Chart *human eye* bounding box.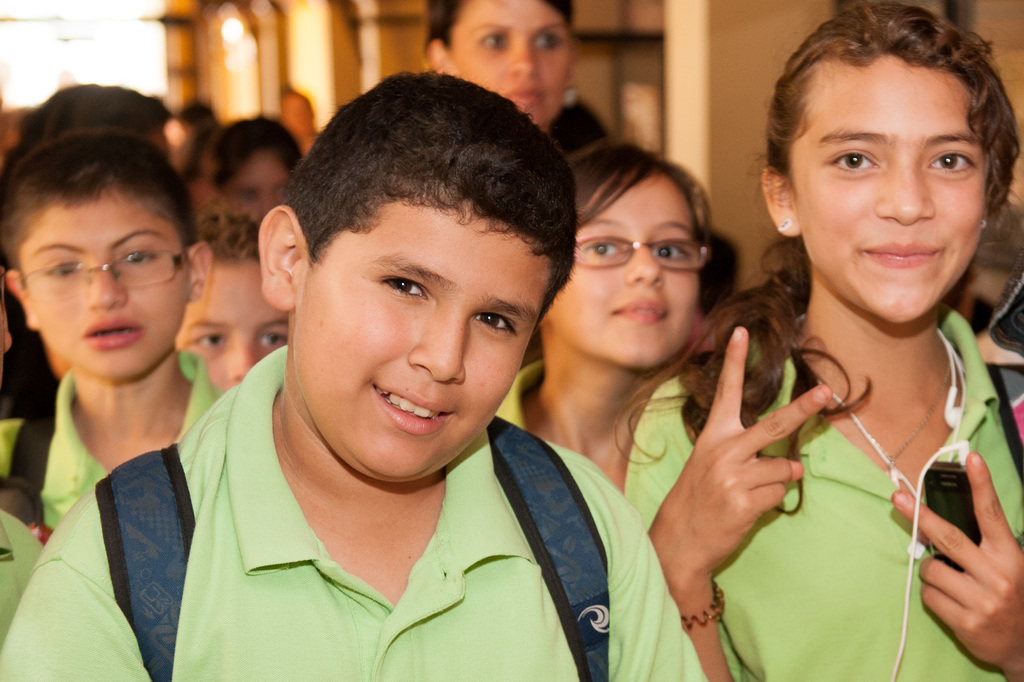
Charted: BBox(825, 146, 881, 179).
